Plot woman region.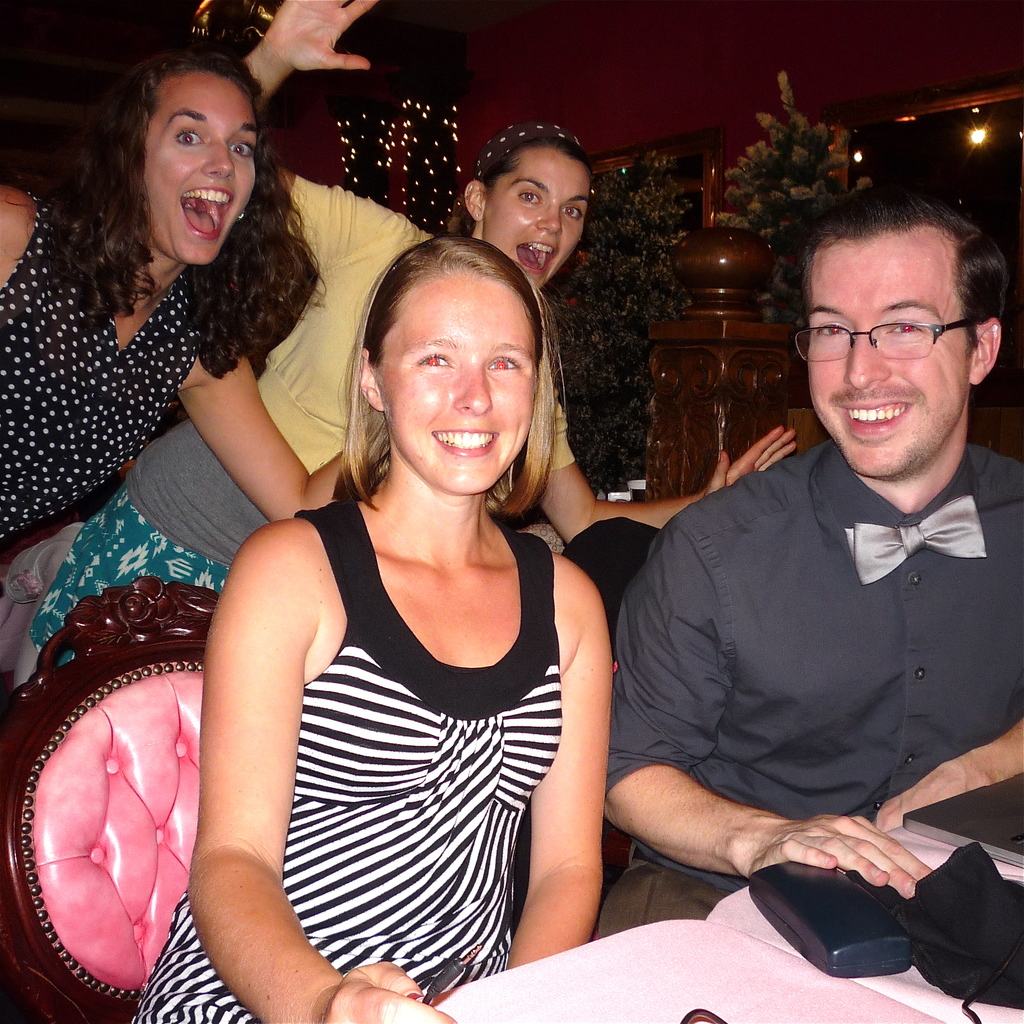
Plotted at bbox=(9, 0, 812, 685).
